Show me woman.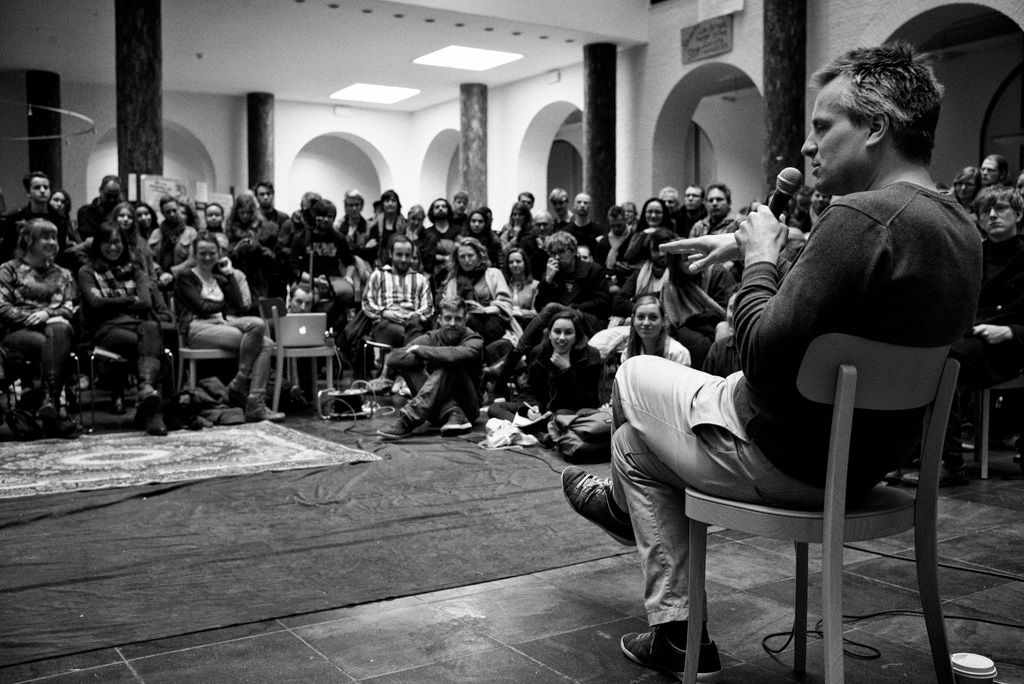
woman is here: bbox(401, 204, 426, 240).
